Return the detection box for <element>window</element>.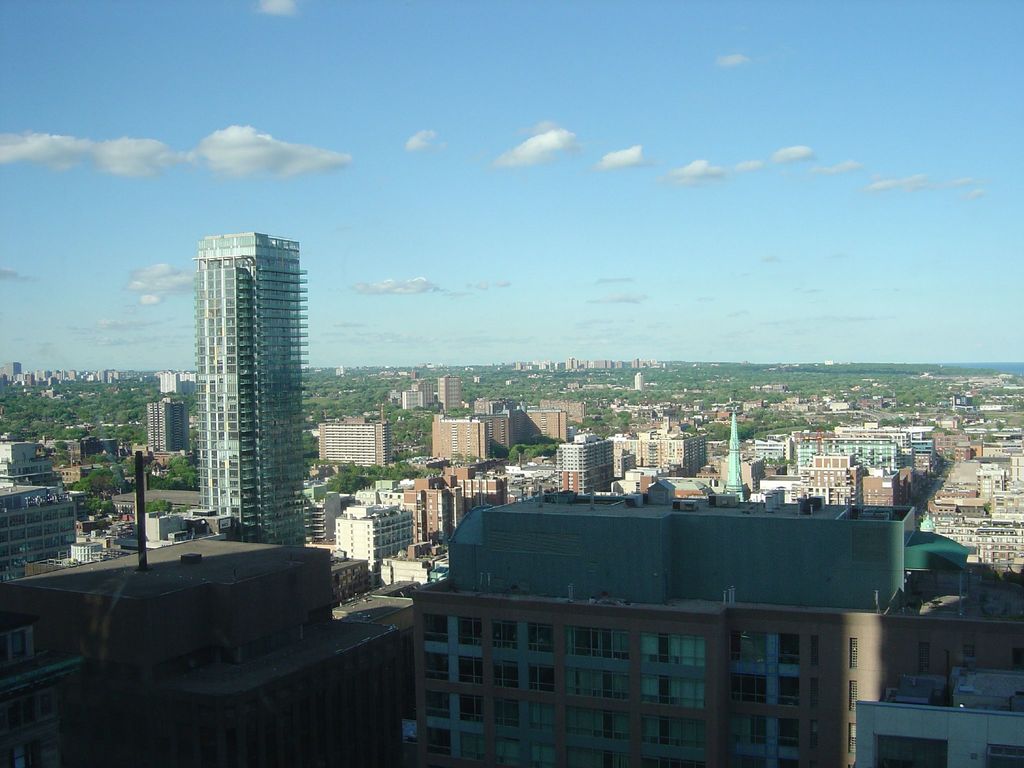
569,746,632,767.
